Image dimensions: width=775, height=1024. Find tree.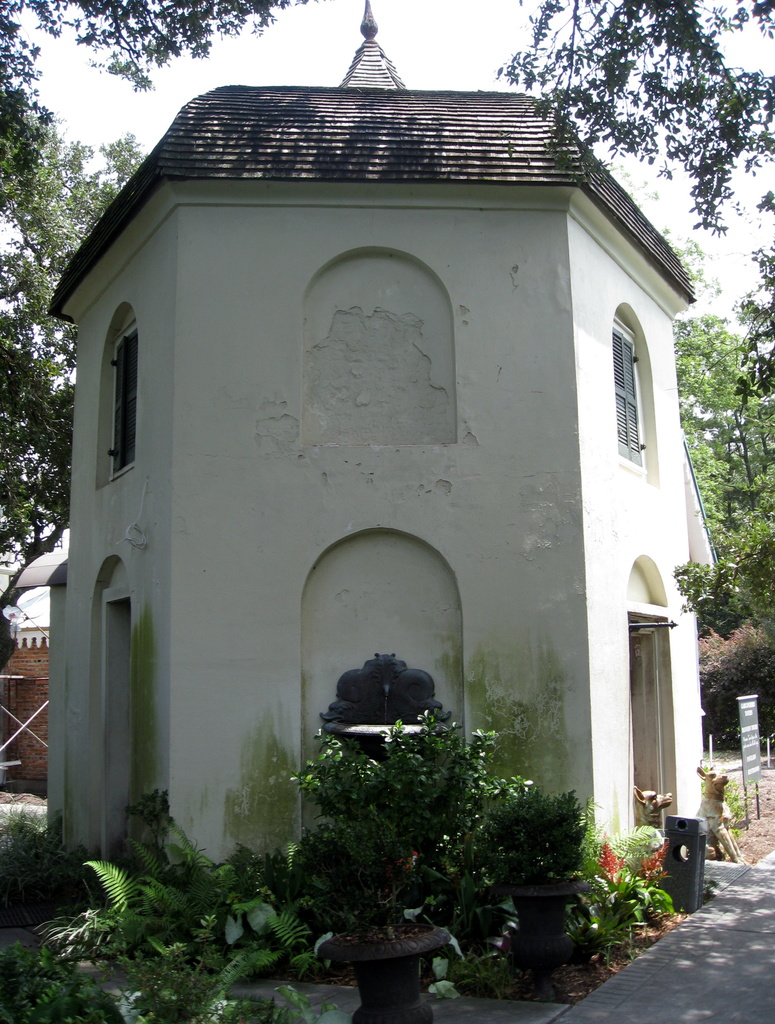
(0,0,295,140).
